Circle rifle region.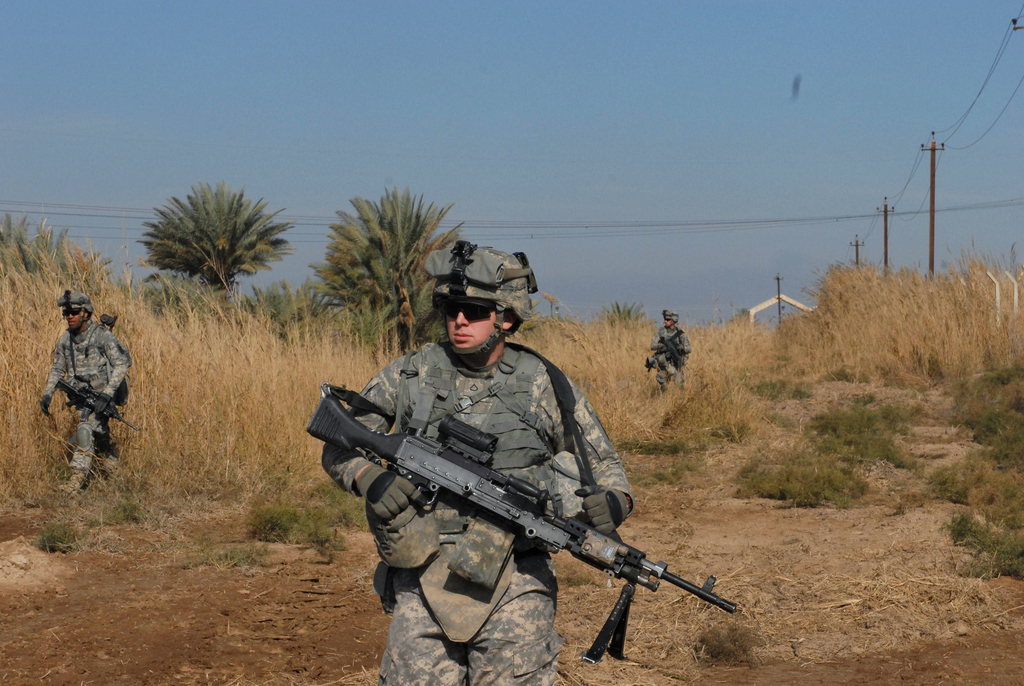
Region: 54:376:140:432.
